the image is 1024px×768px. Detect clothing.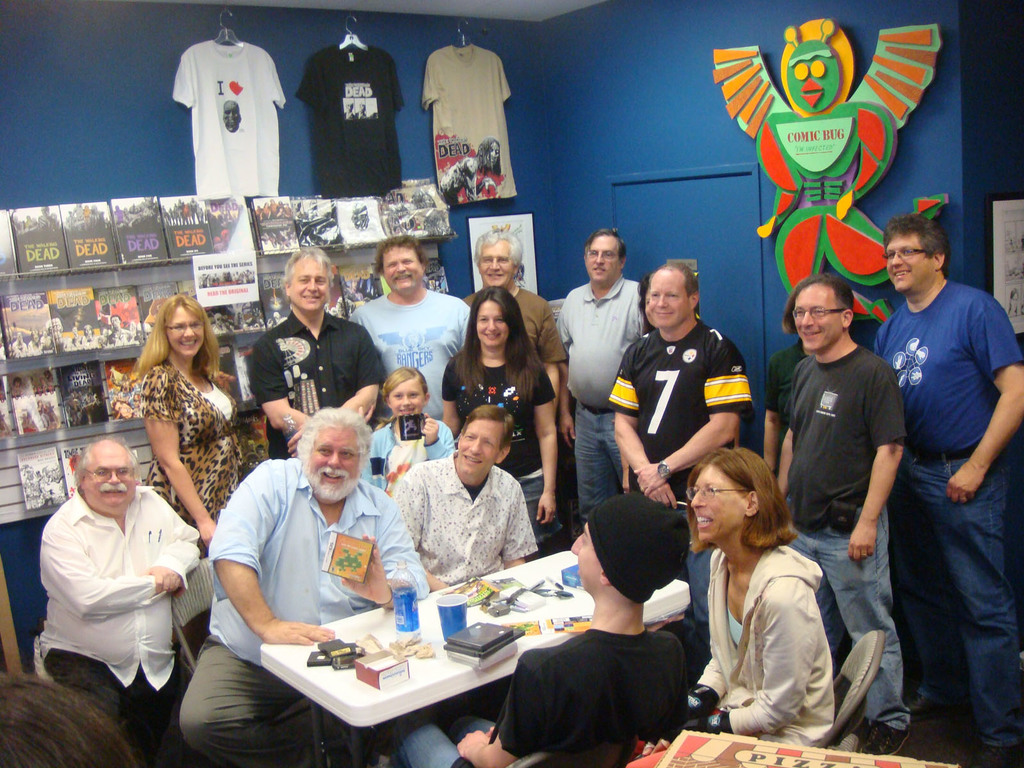
Detection: left=294, top=41, right=407, bottom=195.
